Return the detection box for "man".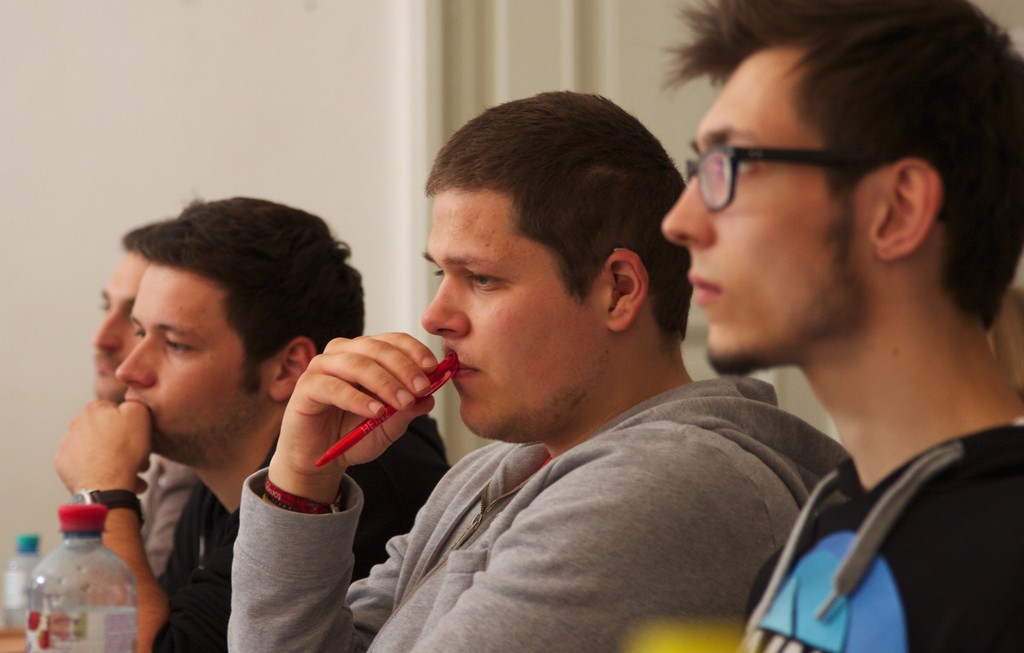
(left=650, top=0, right=1023, bottom=652).
